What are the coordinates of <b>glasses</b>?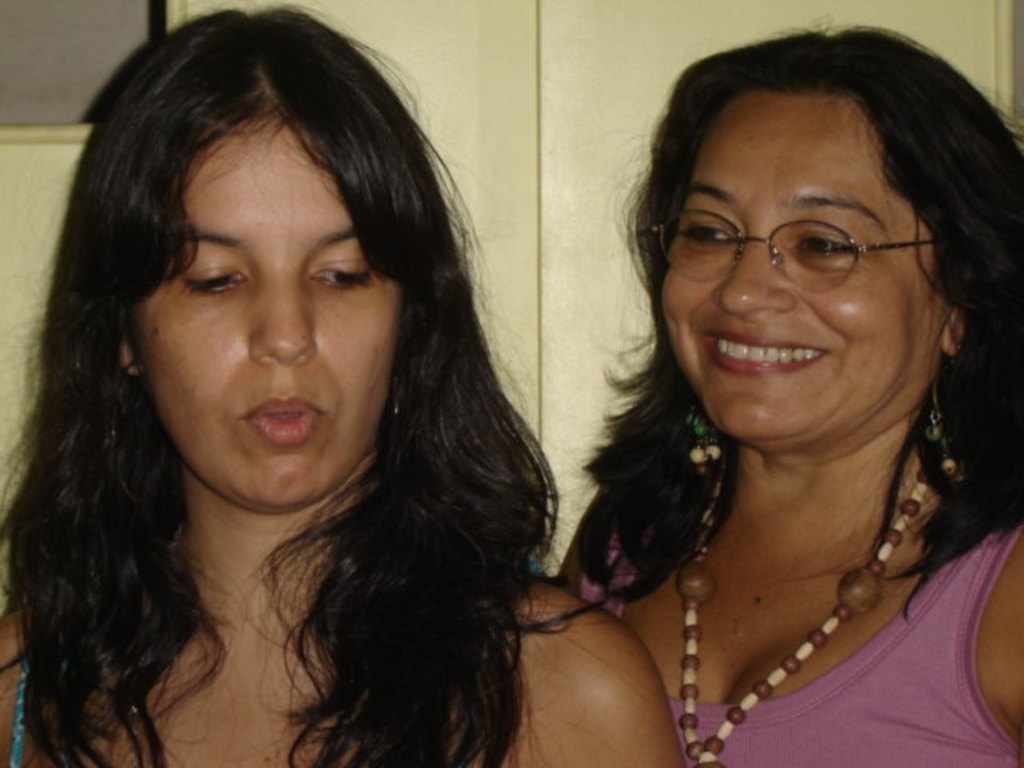
<box>640,216,960,296</box>.
